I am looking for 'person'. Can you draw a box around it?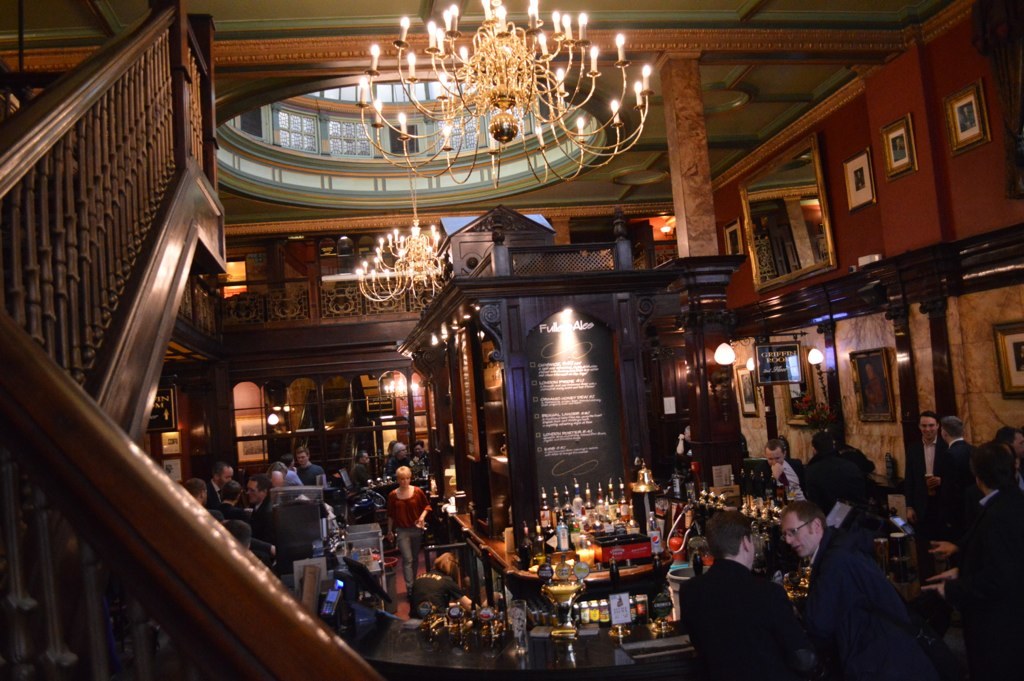
Sure, the bounding box is bbox=[766, 438, 812, 501].
